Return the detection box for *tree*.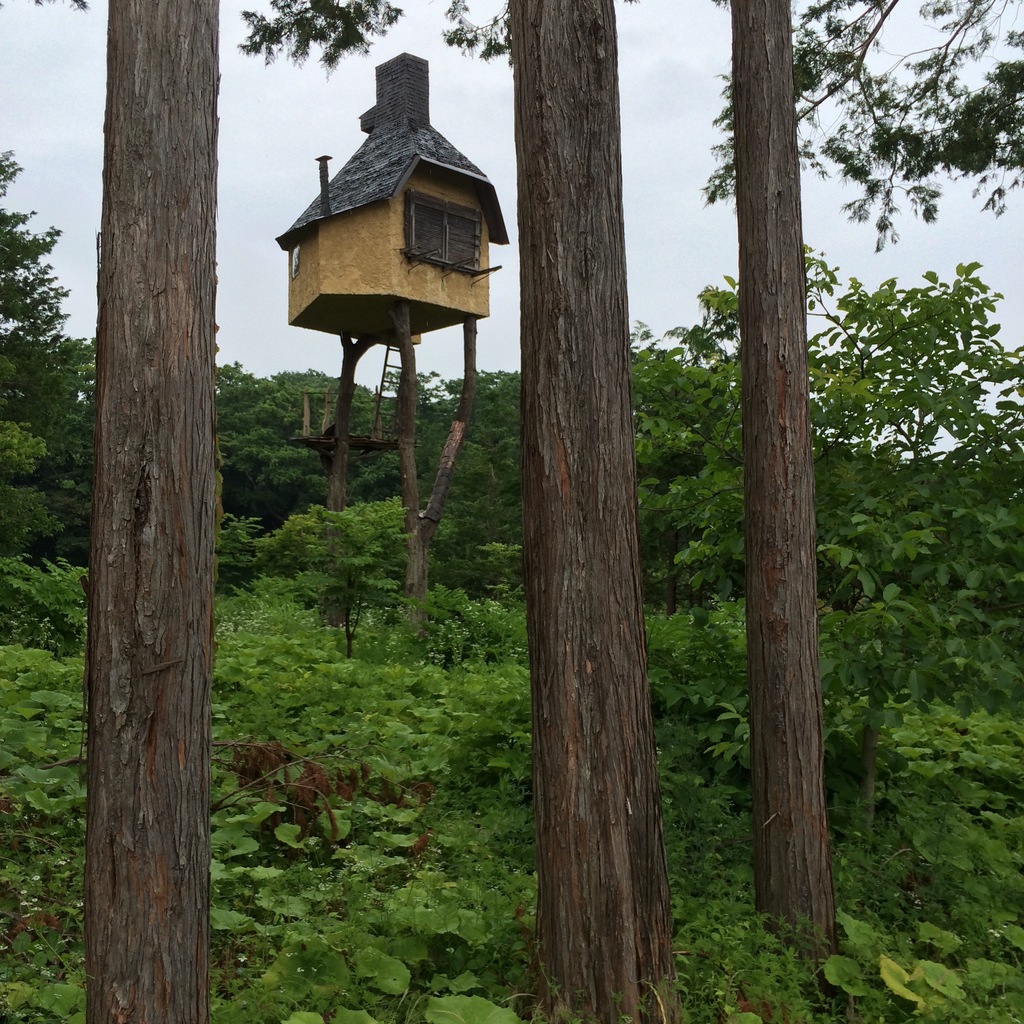
(242, 0, 694, 1023).
